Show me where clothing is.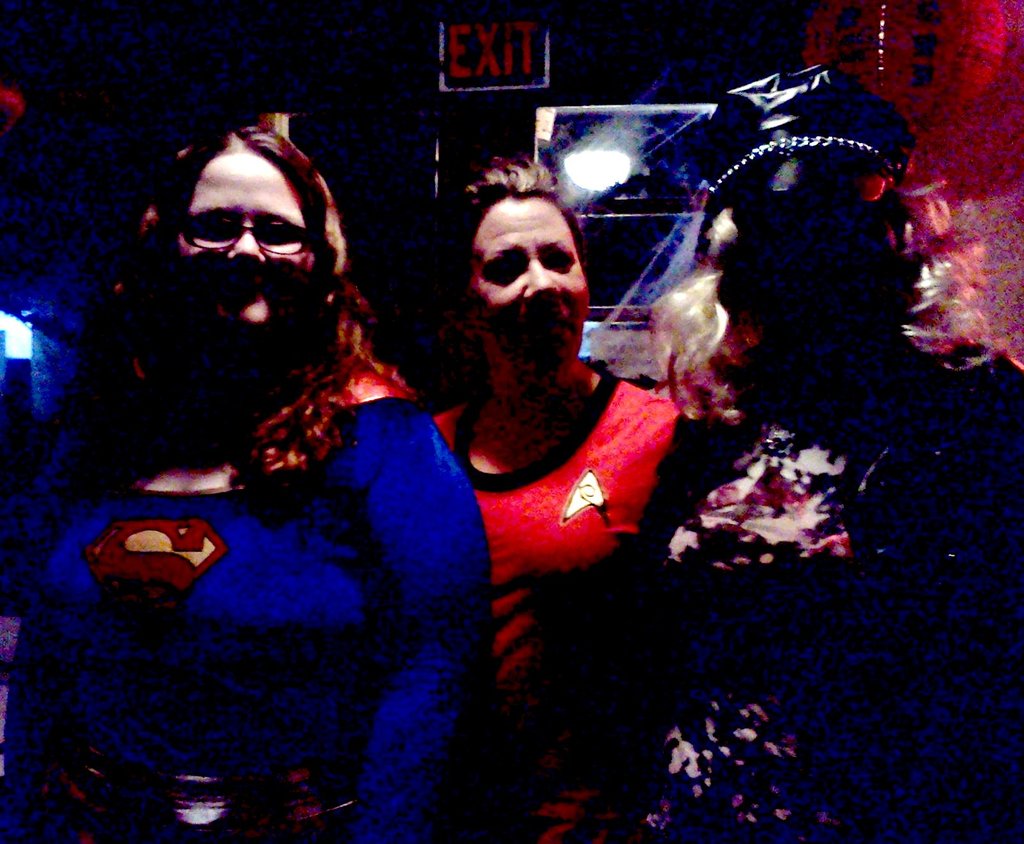
clothing is at (left=0, top=361, right=470, bottom=833).
